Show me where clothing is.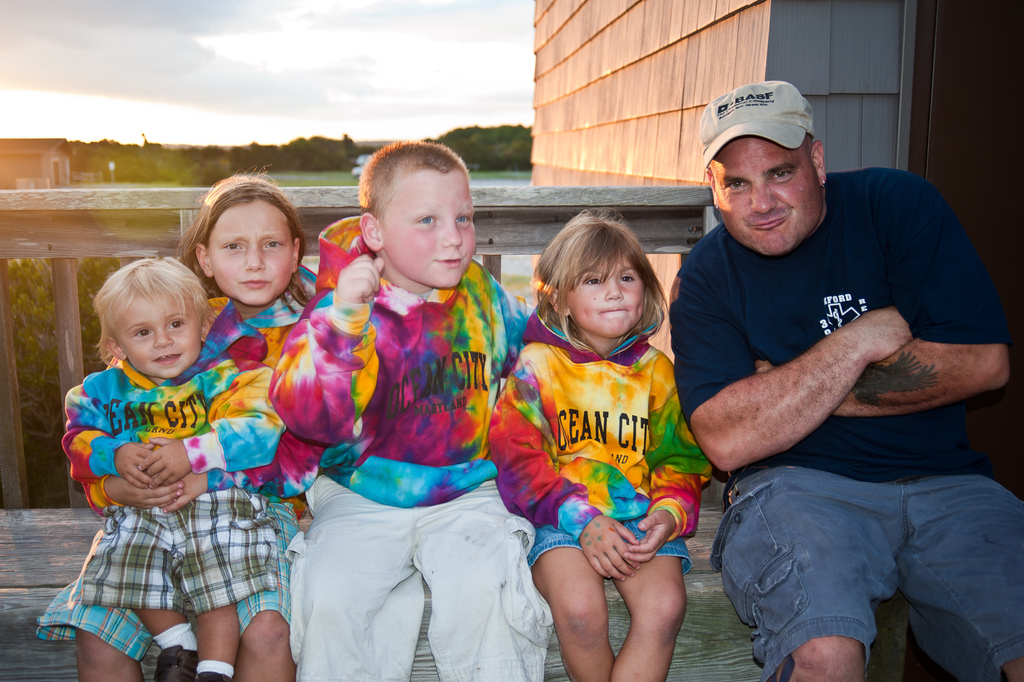
clothing is at x1=486 y1=294 x2=715 y2=571.
